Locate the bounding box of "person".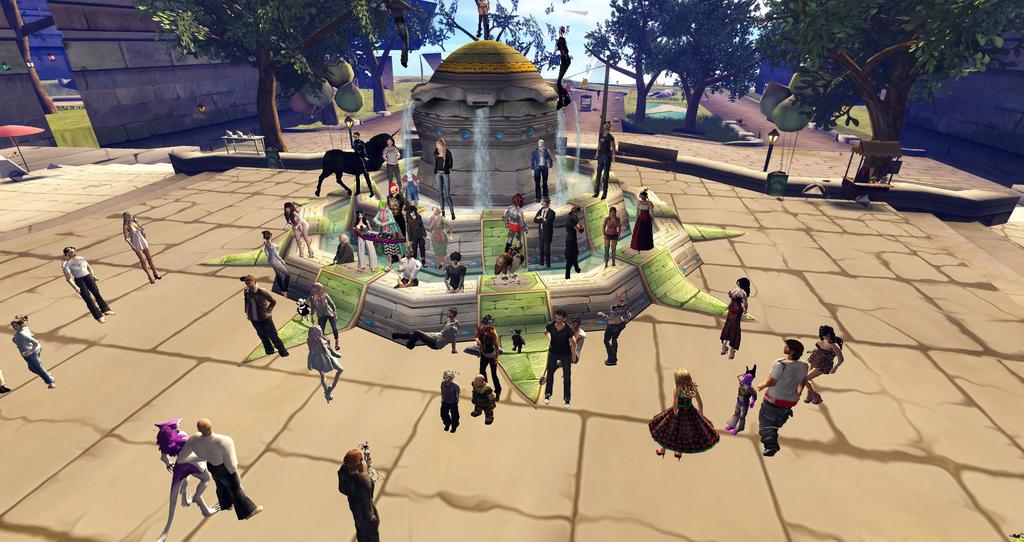
Bounding box: detection(804, 325, 845, 404).
